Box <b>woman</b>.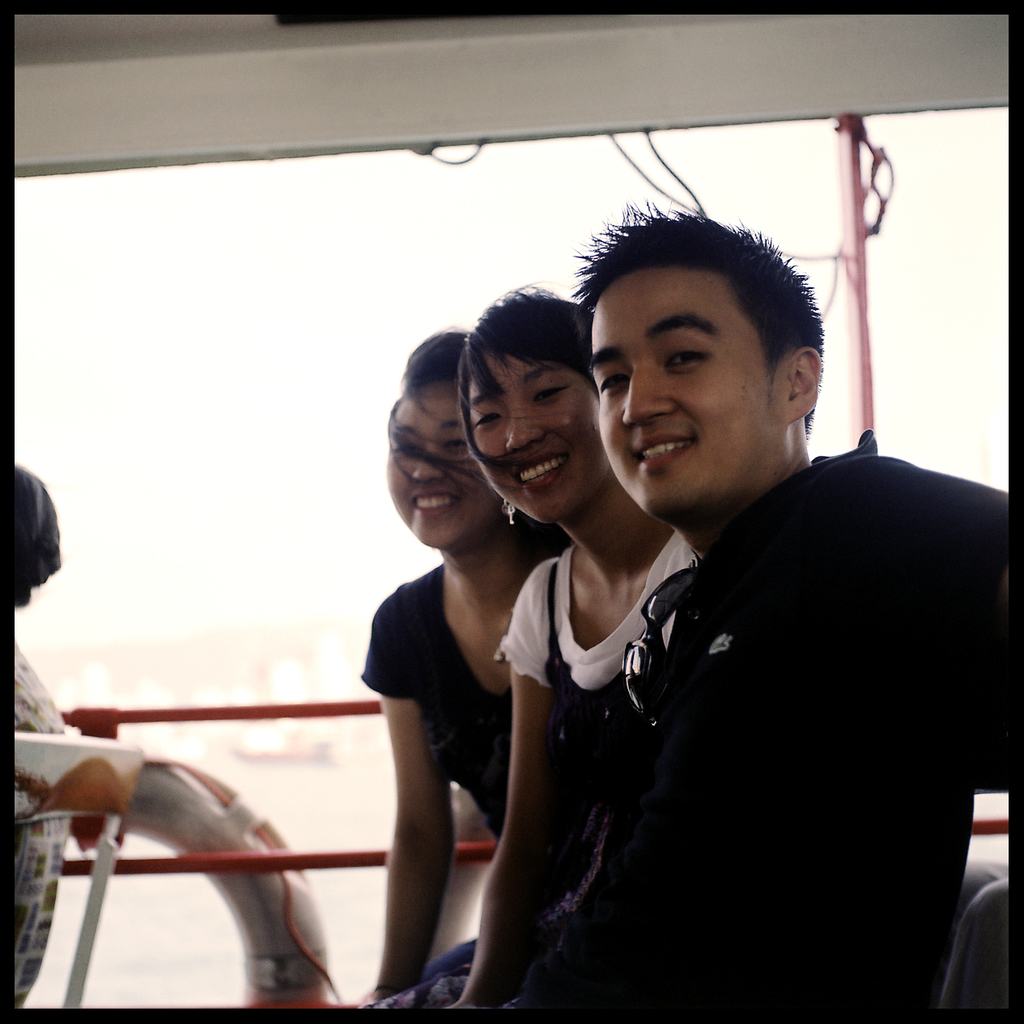
detection(367, 327, 571, 1008).
